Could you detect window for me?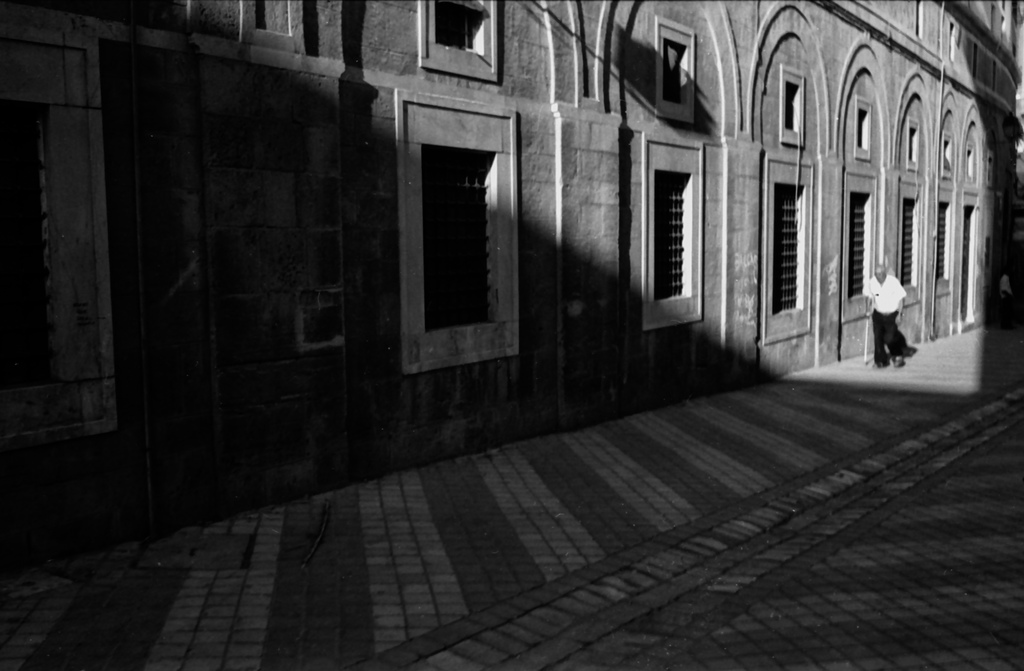
Detection result: bbox=[855, 94, 874, 161].
